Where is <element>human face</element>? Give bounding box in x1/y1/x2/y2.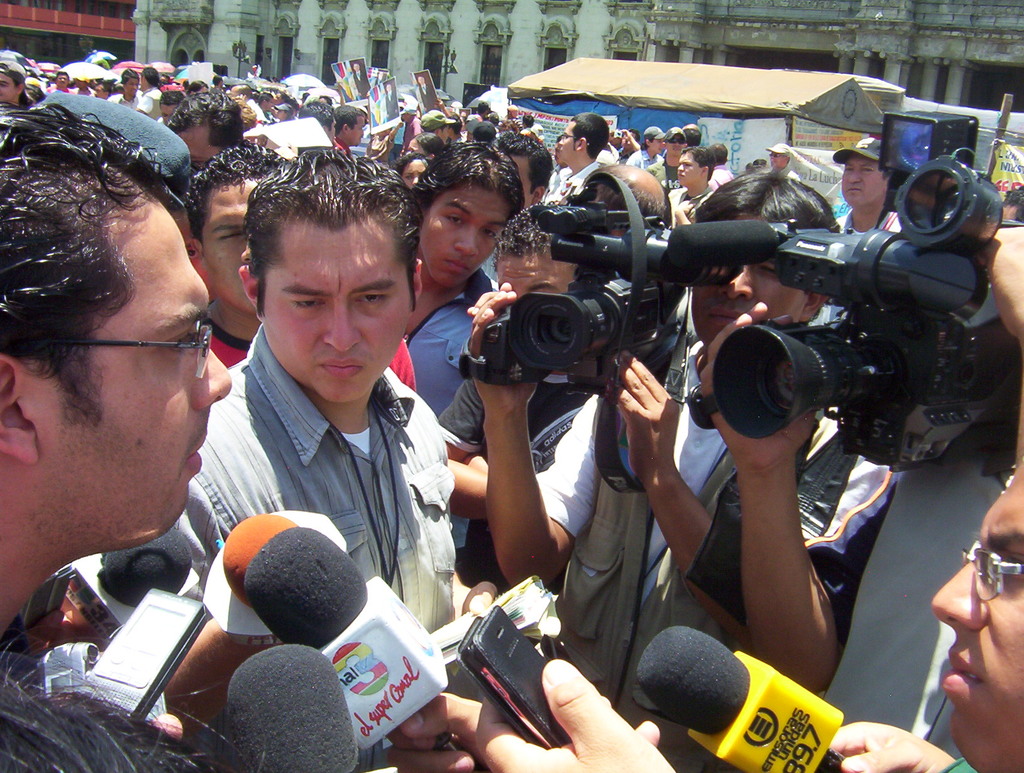
836/156/884/213.
